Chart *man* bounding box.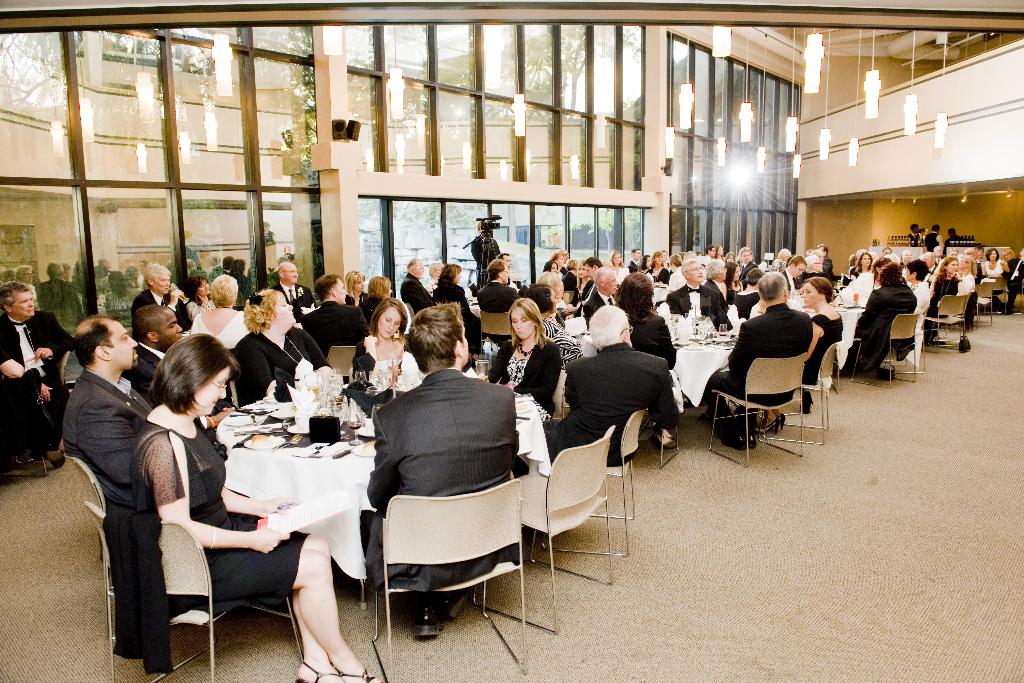
Charted: <box>276,265,317,327</box>.
